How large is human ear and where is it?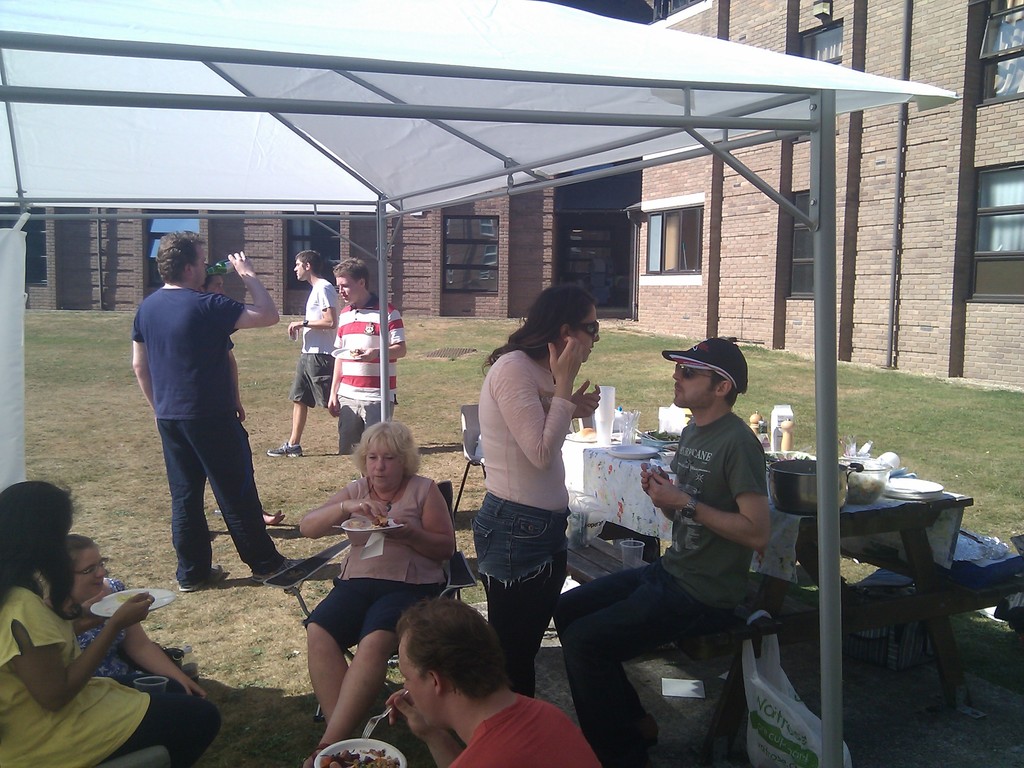
Bounding box: (425, 668, 442, 693).
